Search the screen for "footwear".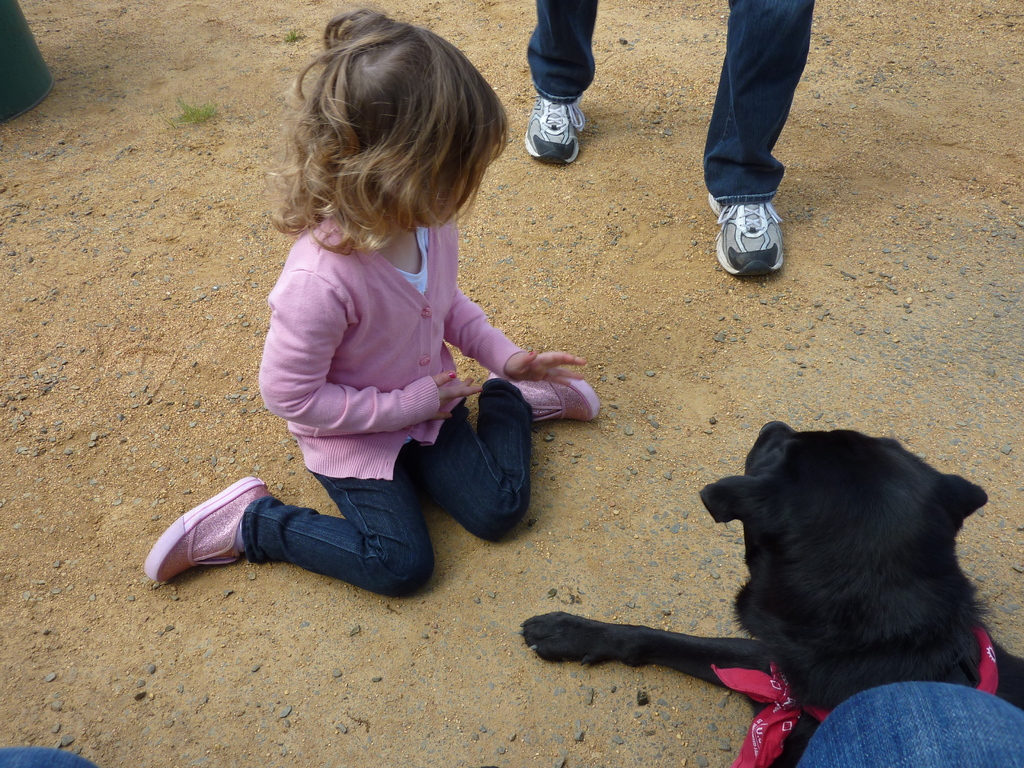
Found at 708 195 787 280.
